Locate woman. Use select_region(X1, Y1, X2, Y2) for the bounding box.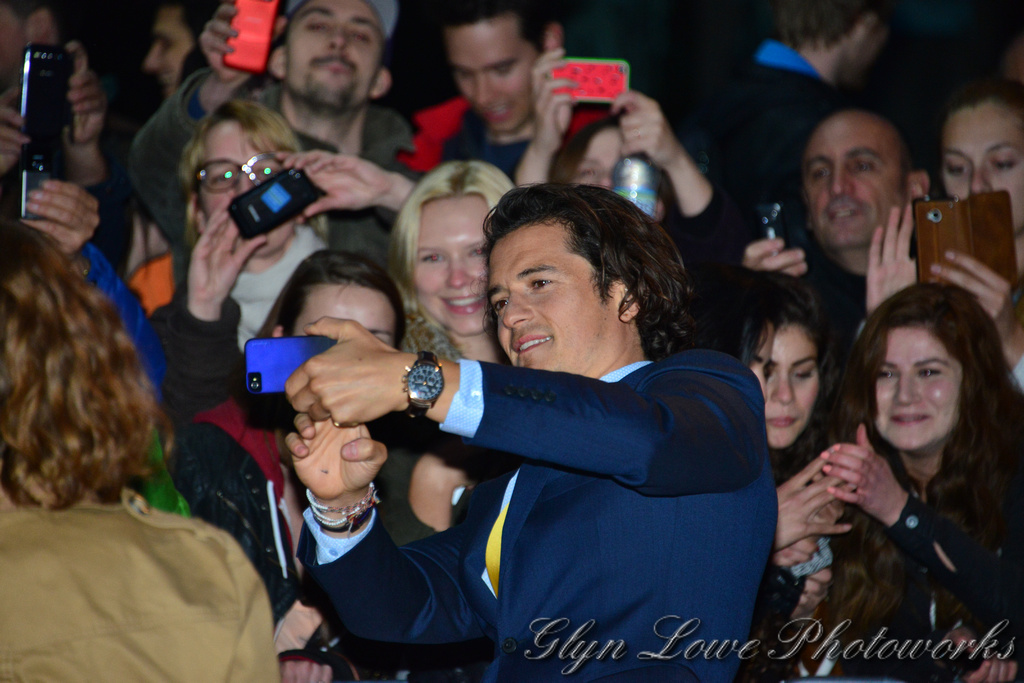
select_region(168, 256, 416, 682).
